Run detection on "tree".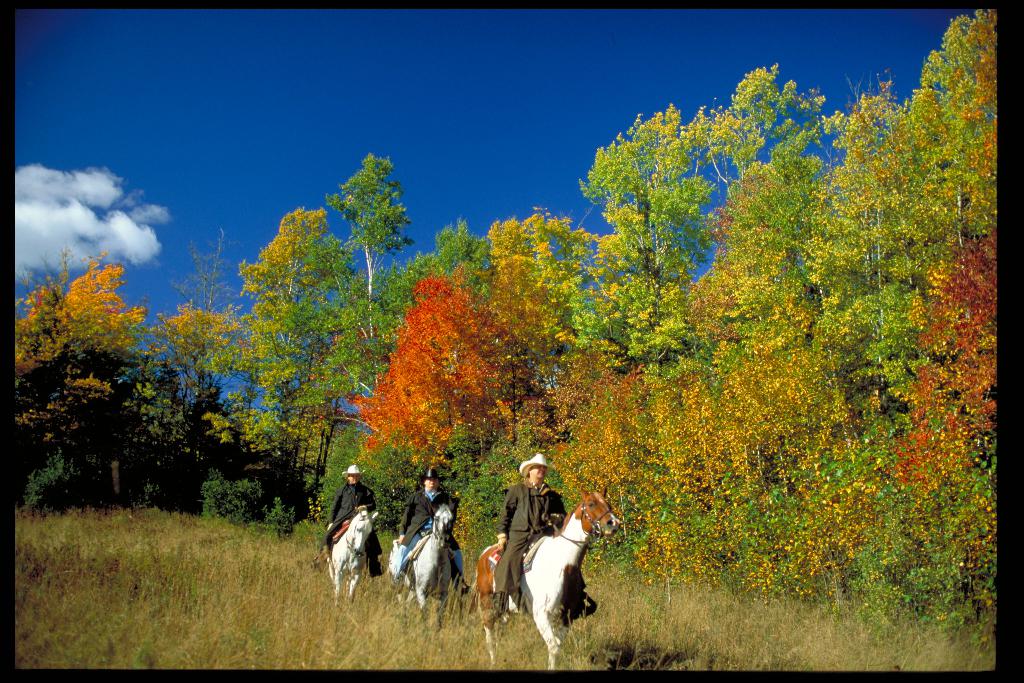
Result: 239, 195, 331, 469.
